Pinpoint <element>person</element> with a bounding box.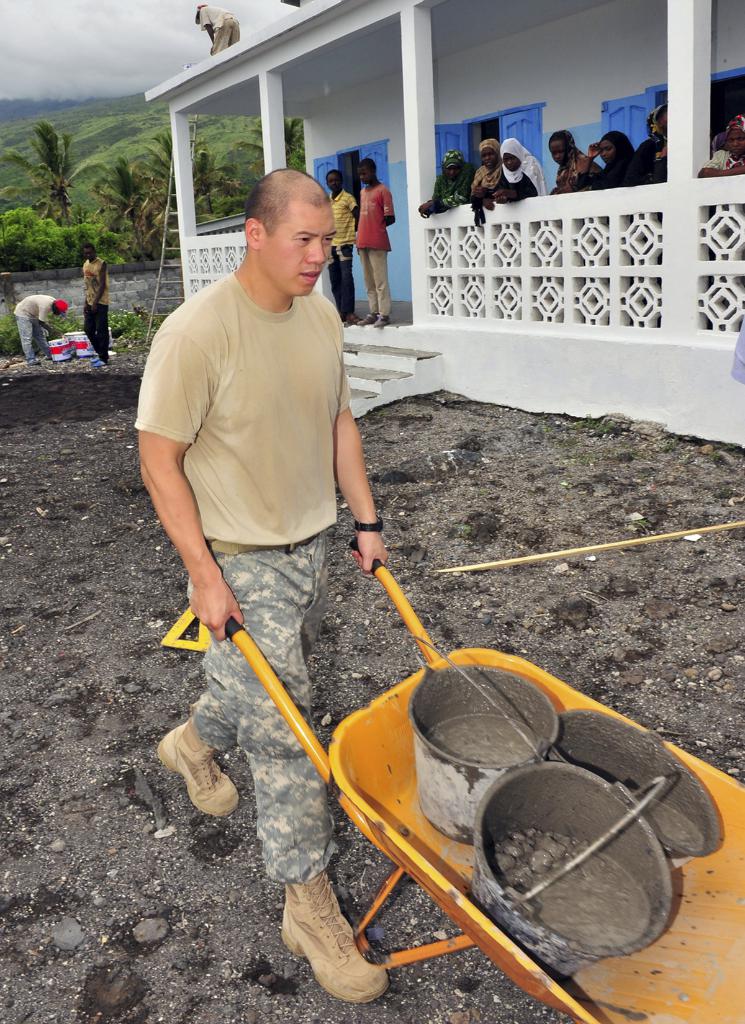
crop(628, 104, 665, 184).
